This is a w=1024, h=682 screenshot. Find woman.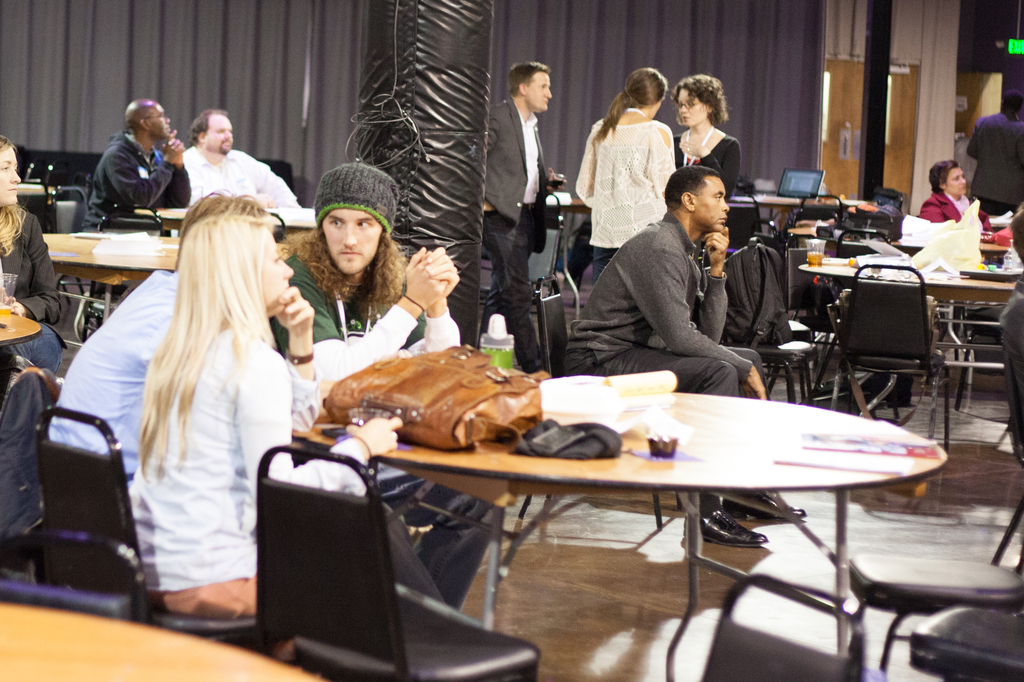
Bounding box: (125,212,409,619).
